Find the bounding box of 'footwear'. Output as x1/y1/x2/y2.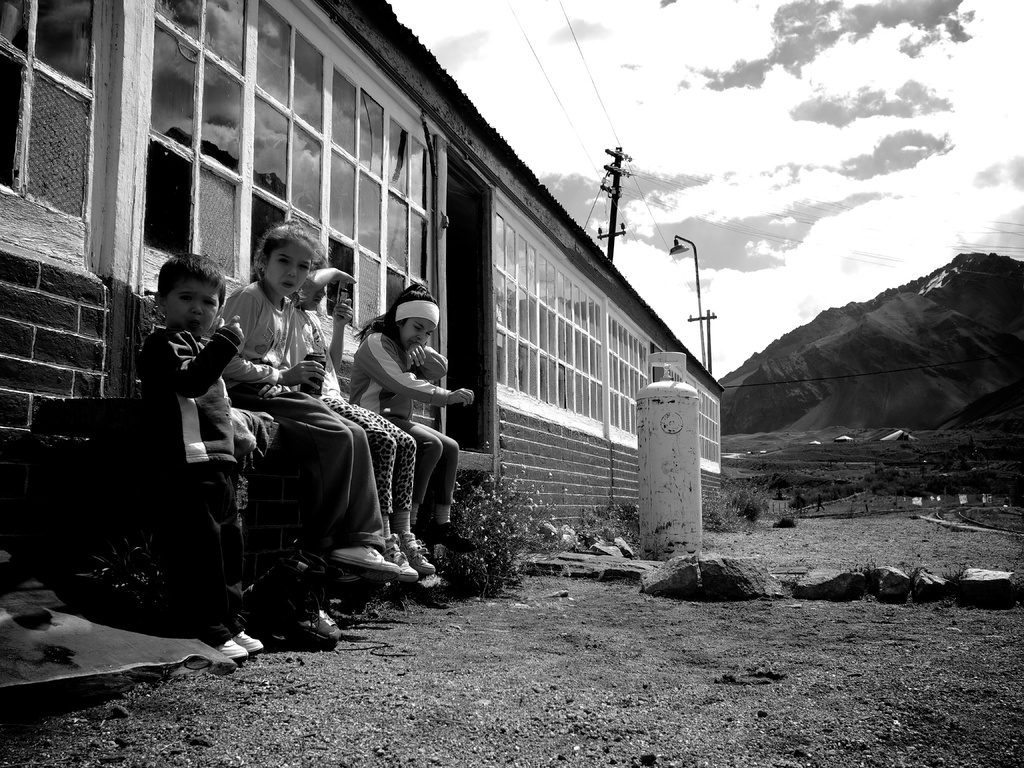
403/537/428/573.
